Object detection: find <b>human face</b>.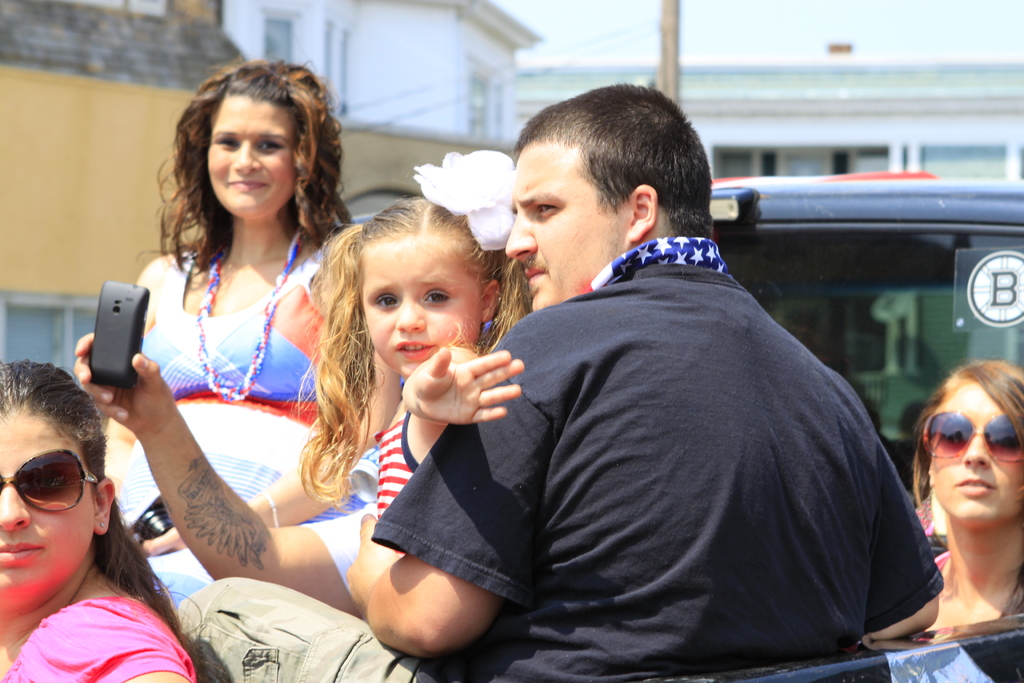
(0, 404, 96, 604).
